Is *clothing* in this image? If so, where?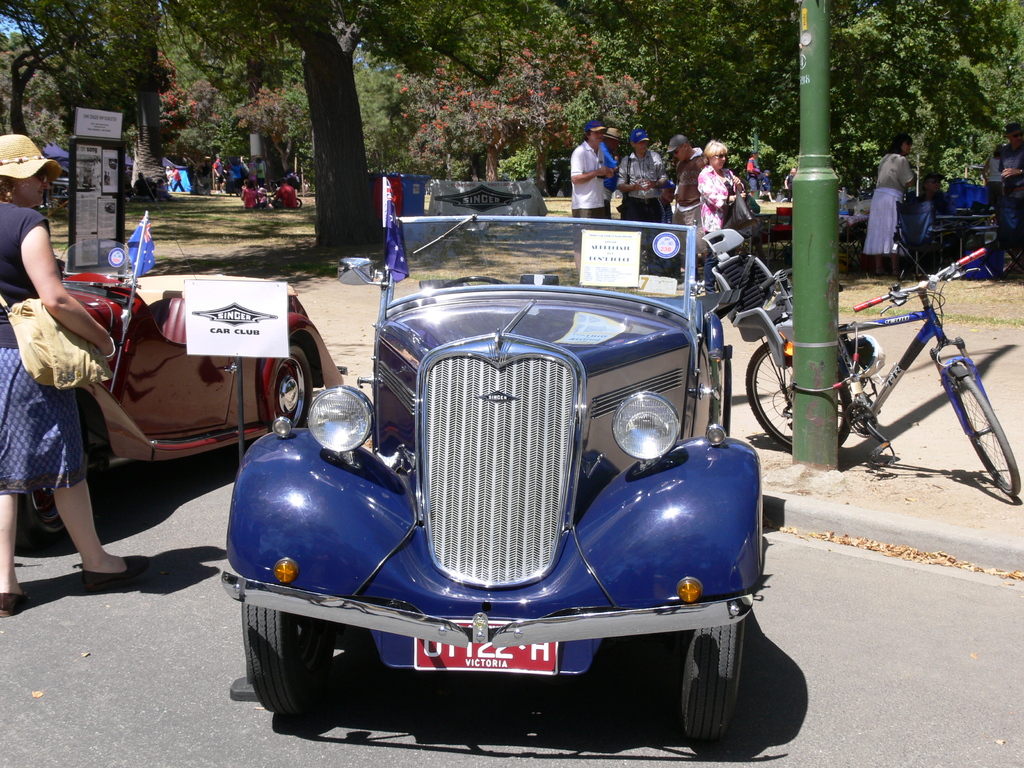
Yes, at locate(854, 151, 920, 255).
